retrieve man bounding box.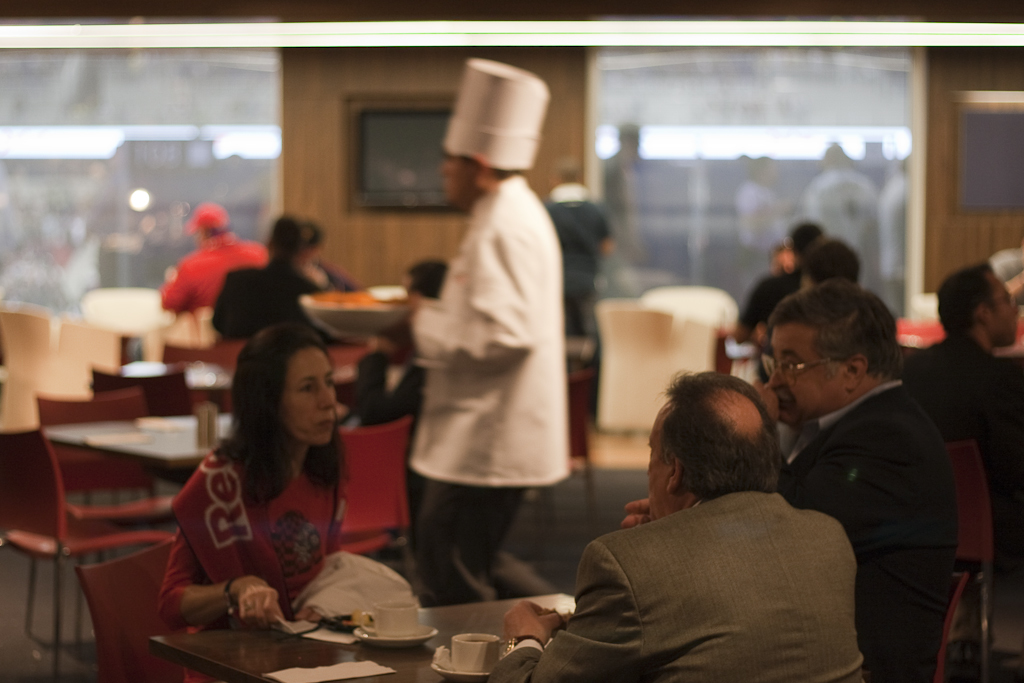
Bounding box: detection(759, 235, 862, 380).
